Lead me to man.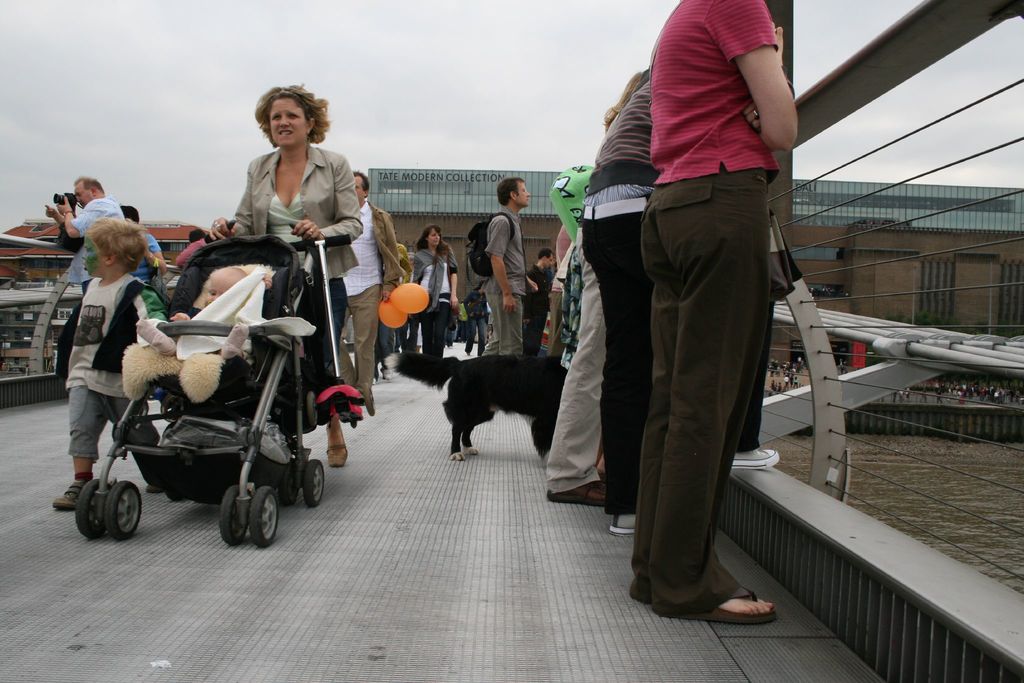
Lead to 472, 168, 542, 352.
